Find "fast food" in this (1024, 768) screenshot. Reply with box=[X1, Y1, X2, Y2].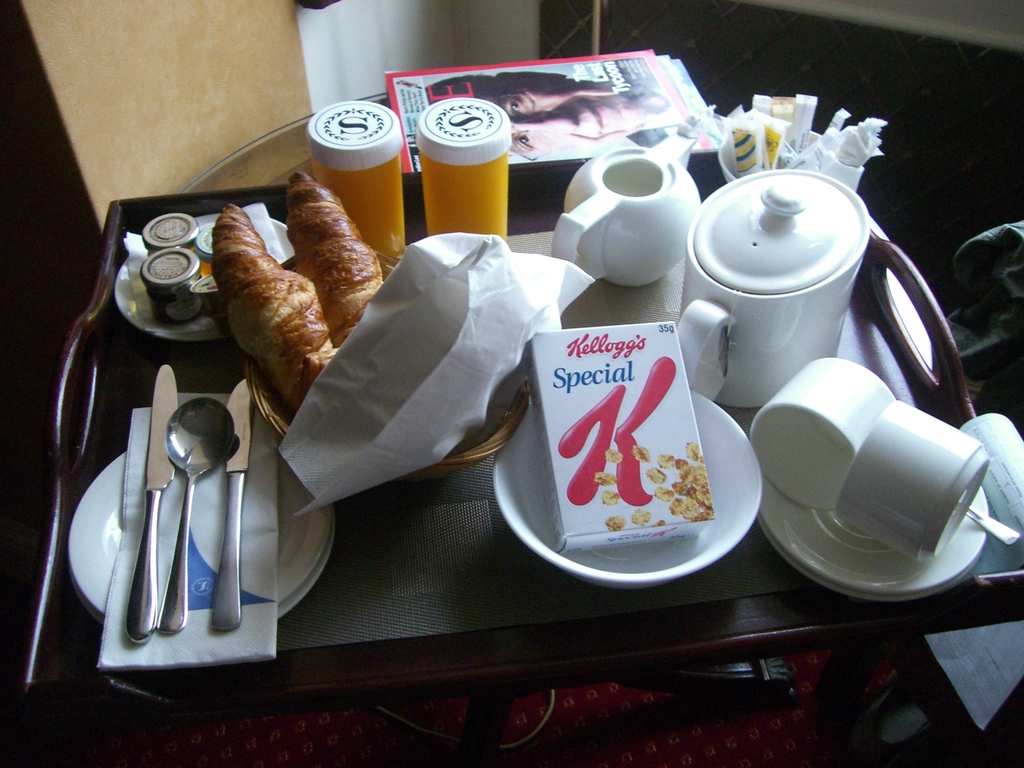
box=[214, 200, 335, 403].
